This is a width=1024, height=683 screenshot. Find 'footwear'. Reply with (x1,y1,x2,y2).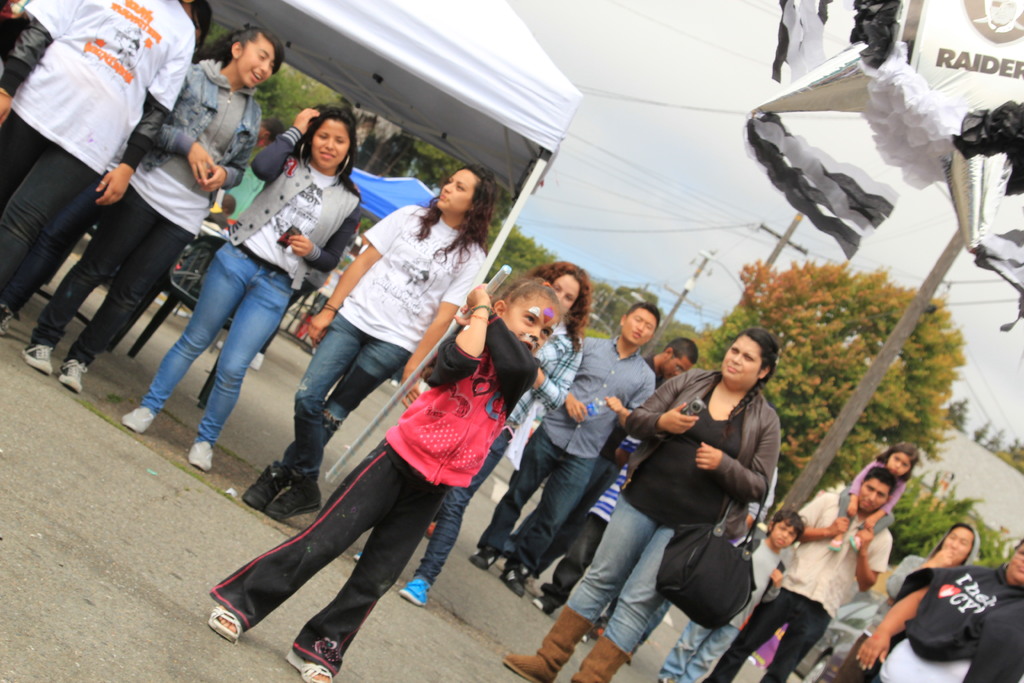
(851,533,860,551).
